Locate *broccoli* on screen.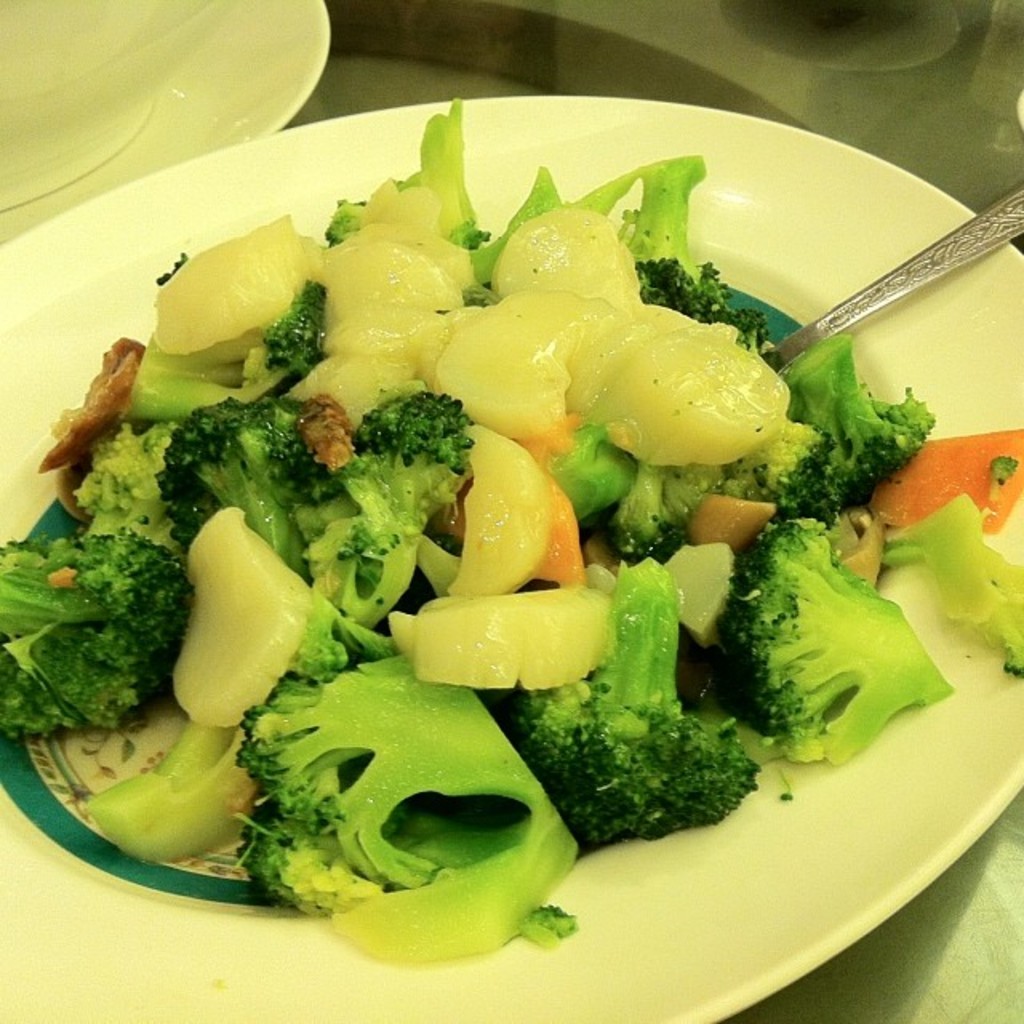
On screen at pyautogui.locateOnScreen(720, 523, 950, 765).
